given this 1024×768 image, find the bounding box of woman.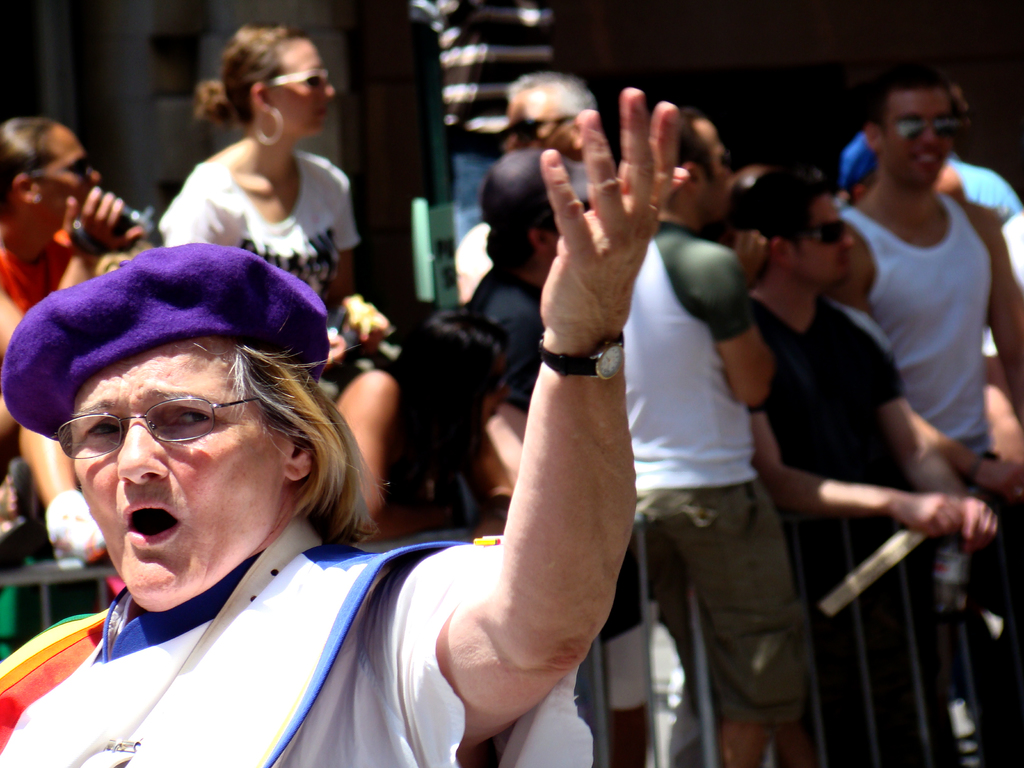
0, 118, 144, 382.
